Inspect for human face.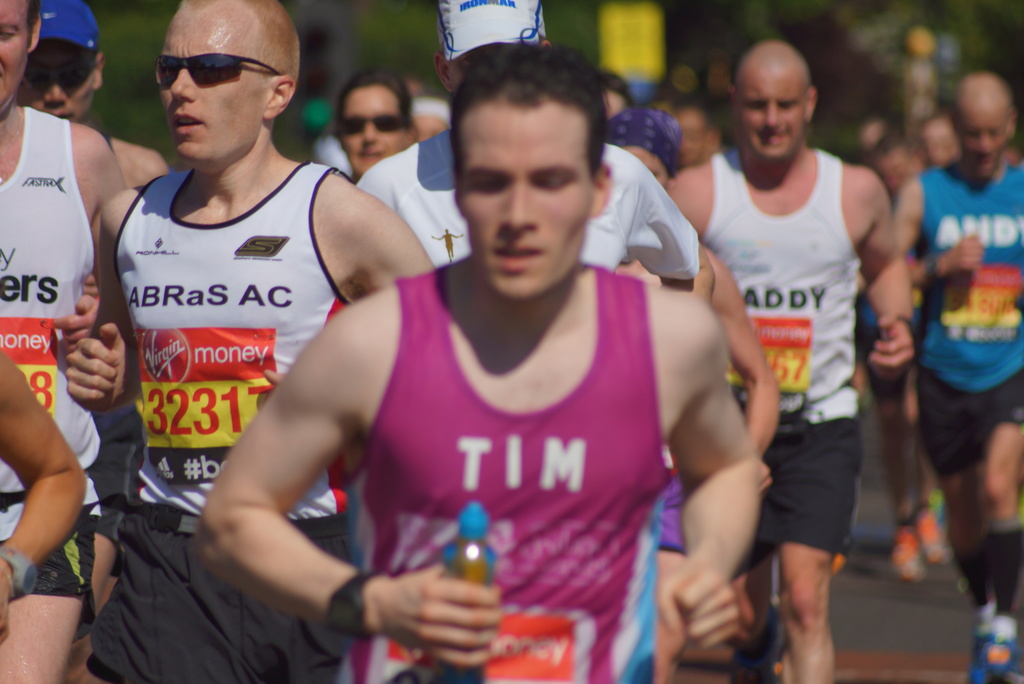
Inspection: (left=739, top=72, right=806, bottom=159).
